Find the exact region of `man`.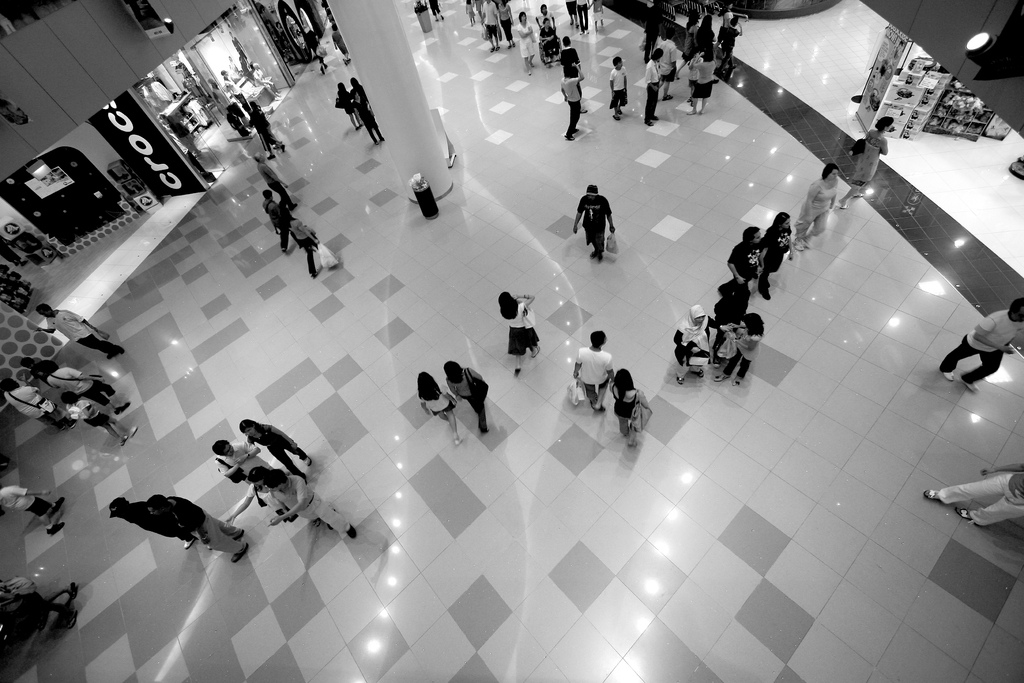
Exact region: [left=267, top=470, right=357, bottom=539].
